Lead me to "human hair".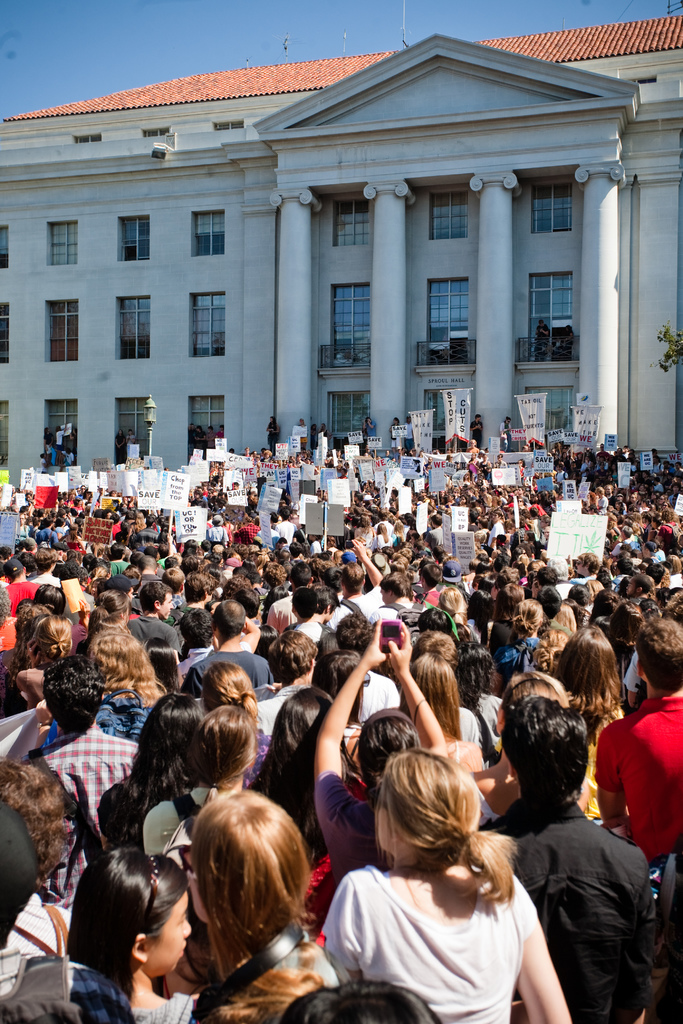
Lead to {"left": 65, "top": 848, "right": 189, "bottom": 1007}.
